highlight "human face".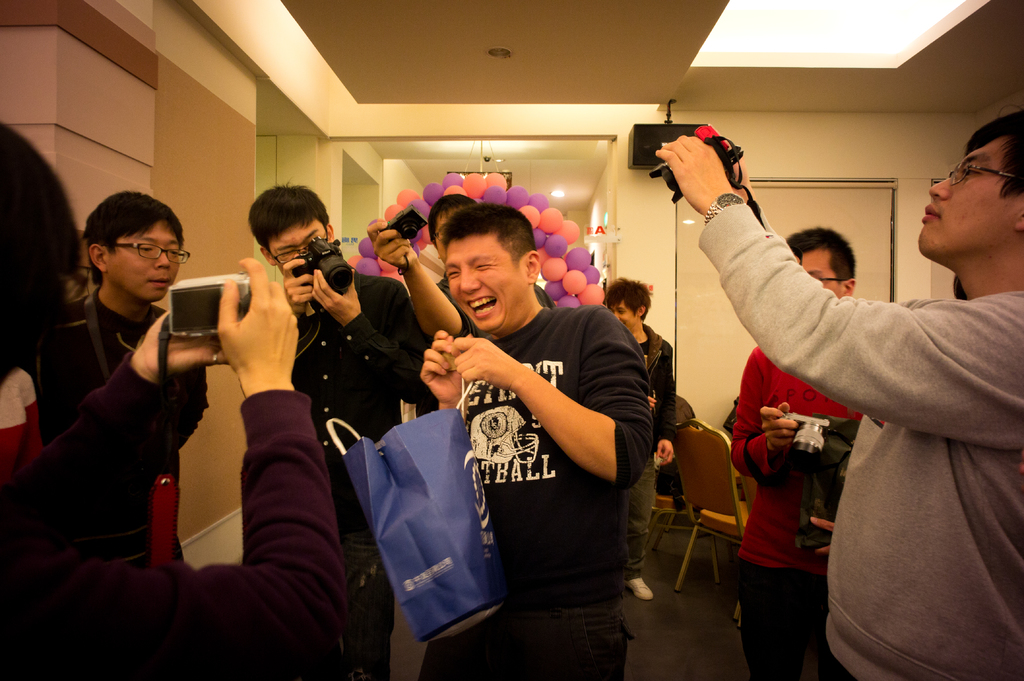
Highlighted region: detection(796, 248, 844, 298).
